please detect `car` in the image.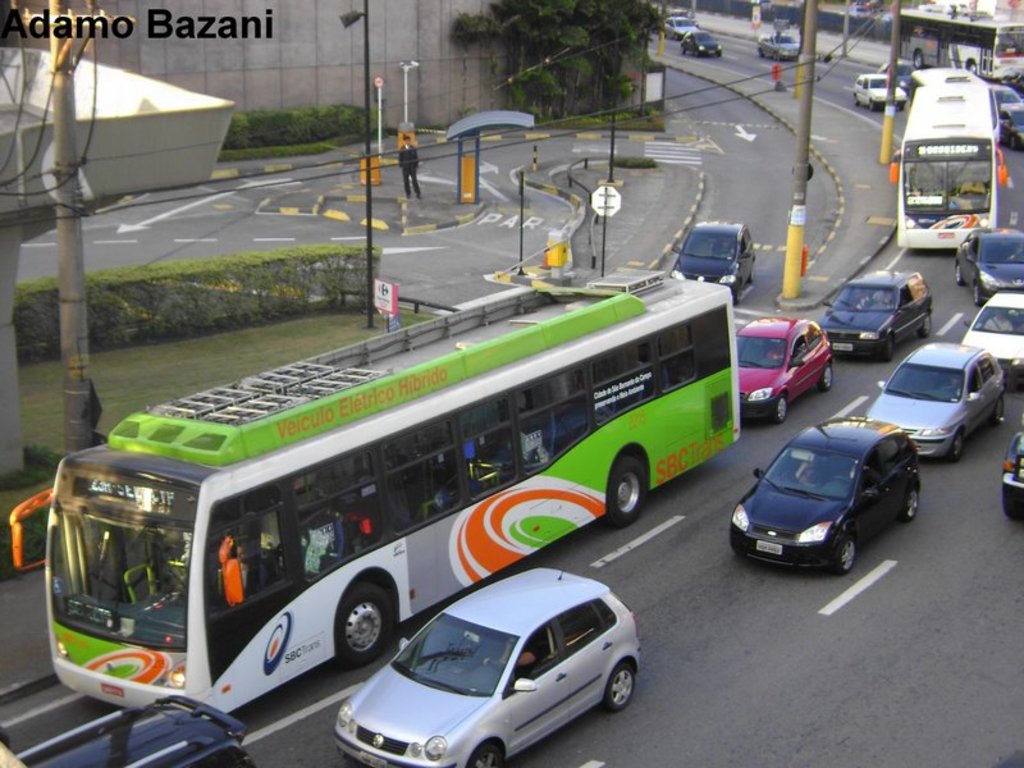
731:413:924:575.
